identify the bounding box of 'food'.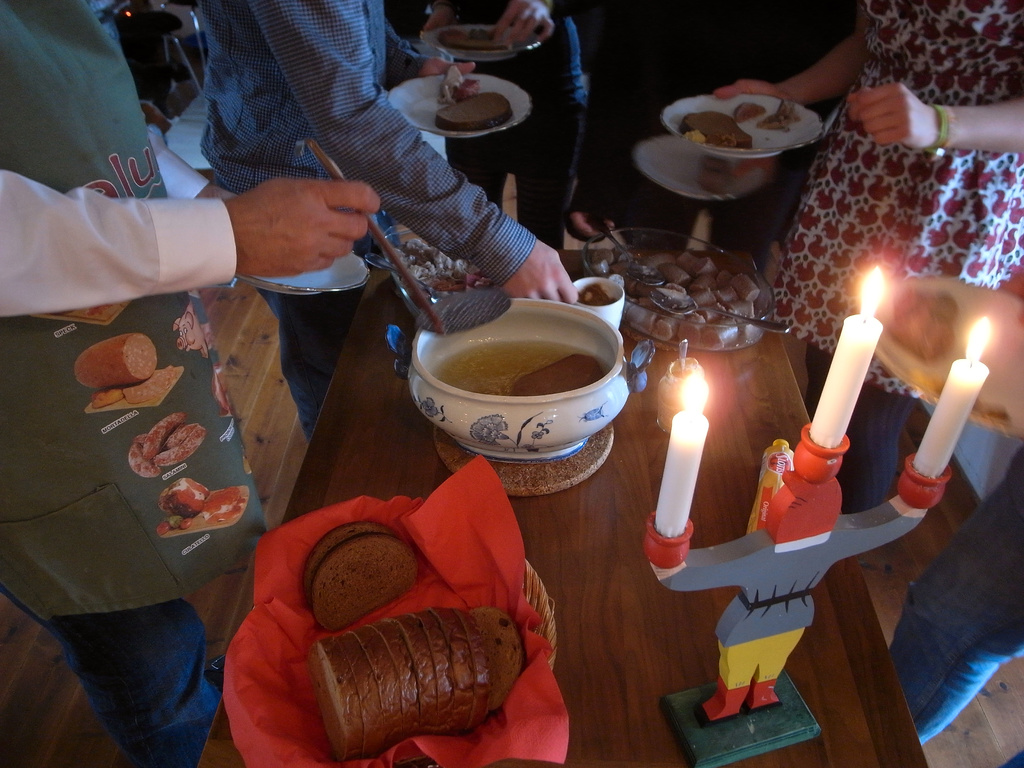
region(680, 109, 755, 150).
